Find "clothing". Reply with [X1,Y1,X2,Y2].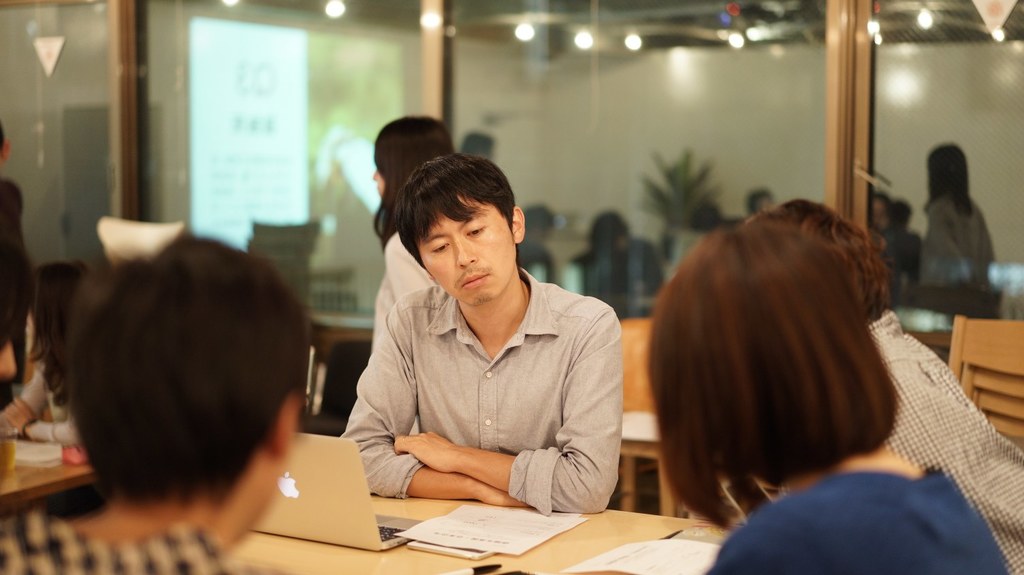
[351,258,620,506].
